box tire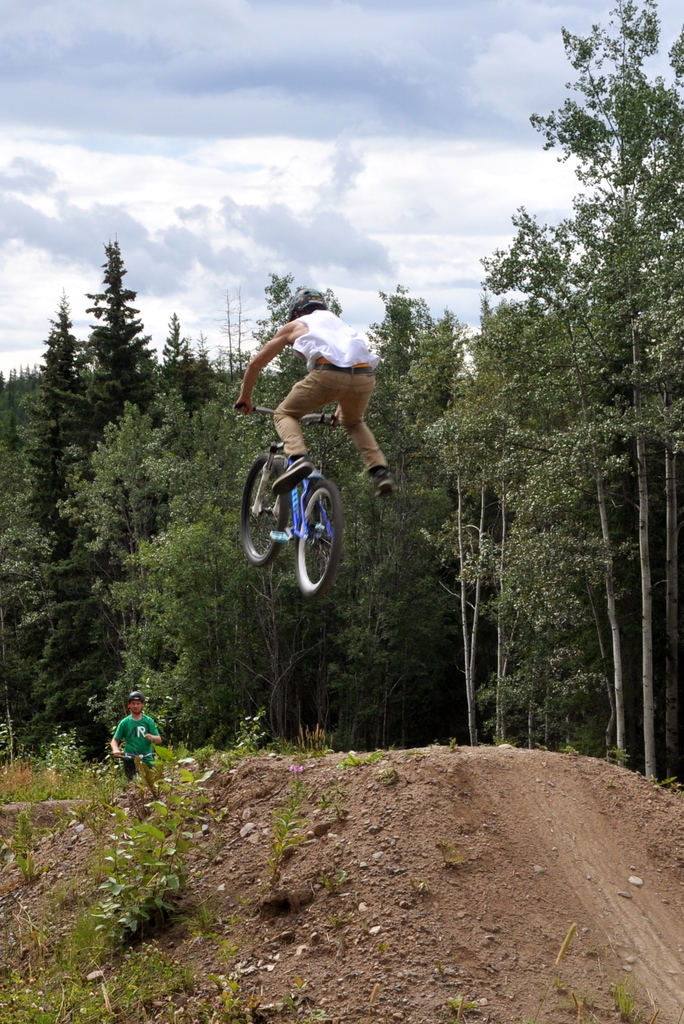
select_region(241, 460, 288, 568)
